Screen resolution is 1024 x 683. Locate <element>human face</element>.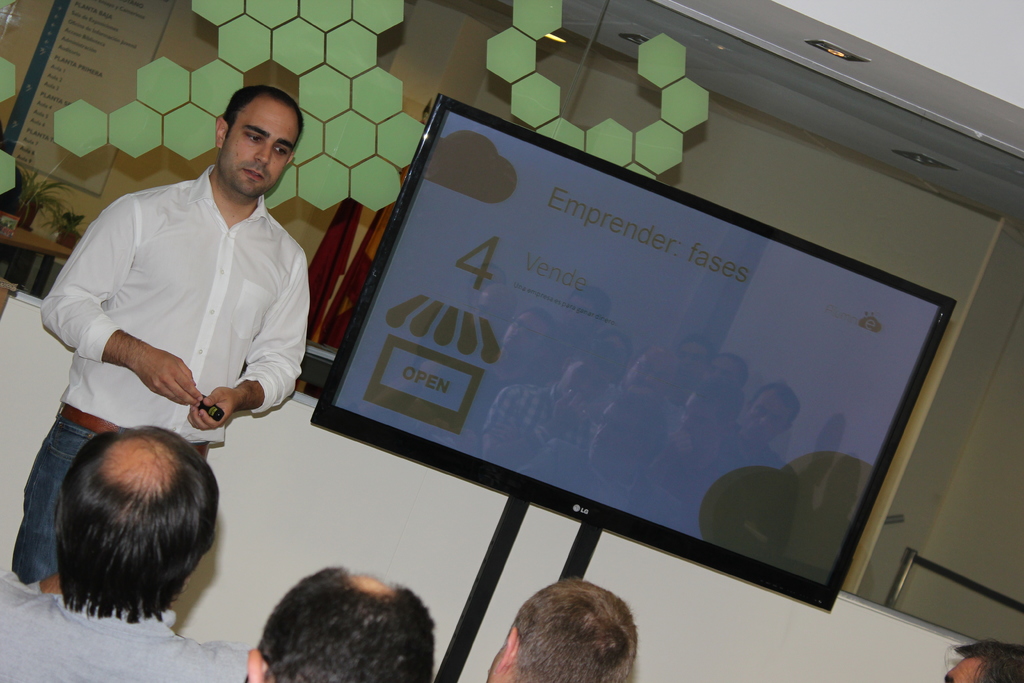
(941, 657, 980, 682).
